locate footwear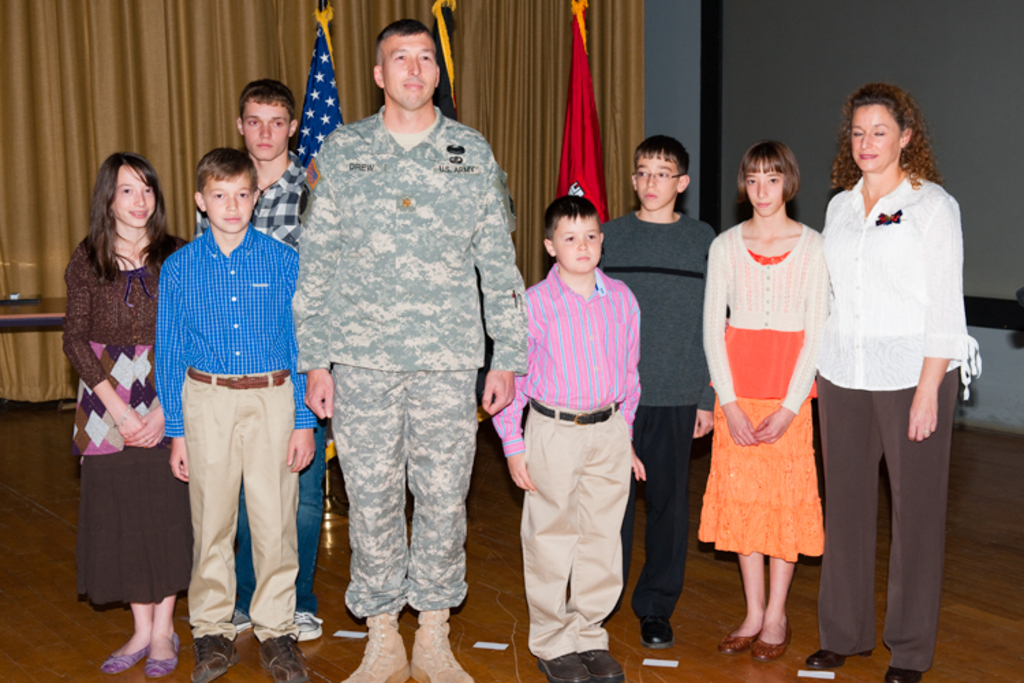
box=[104, 643, 142, 671]
